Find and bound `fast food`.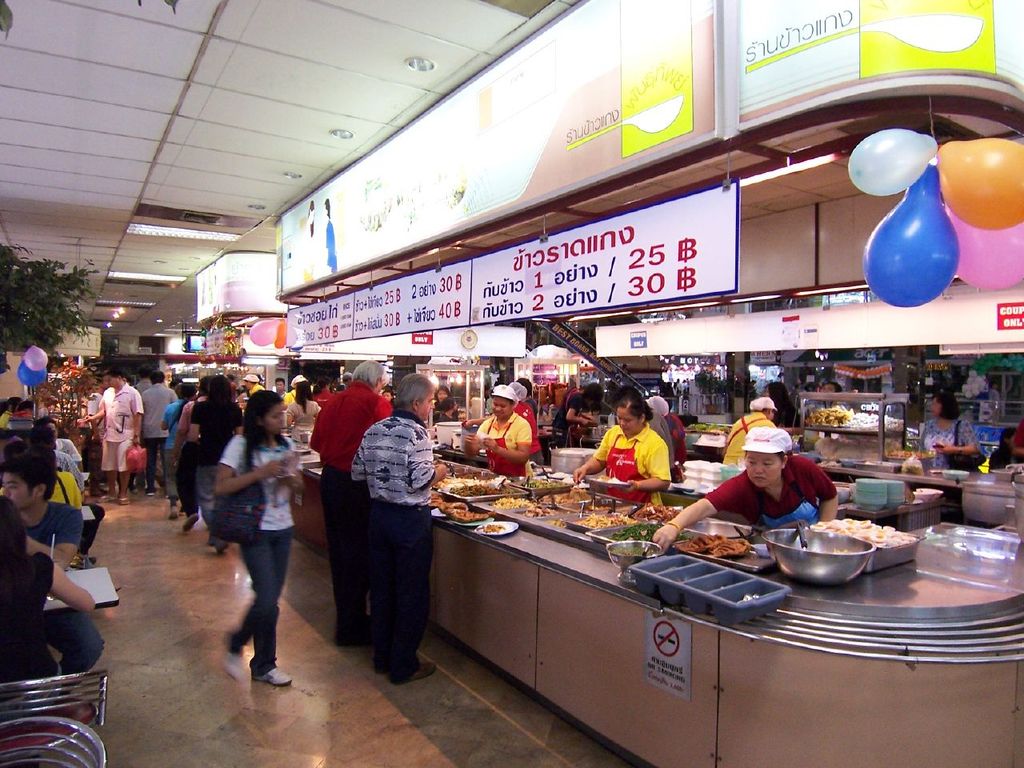
Bound: [left=690, top=424, right=731, bottom=430].
